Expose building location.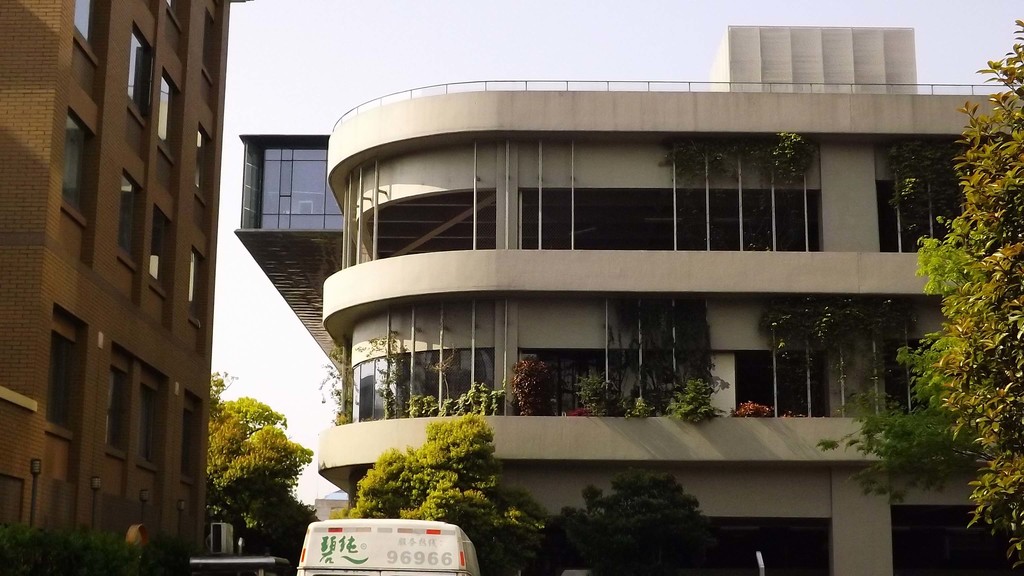
Exposed at 235:24:1023:575.
